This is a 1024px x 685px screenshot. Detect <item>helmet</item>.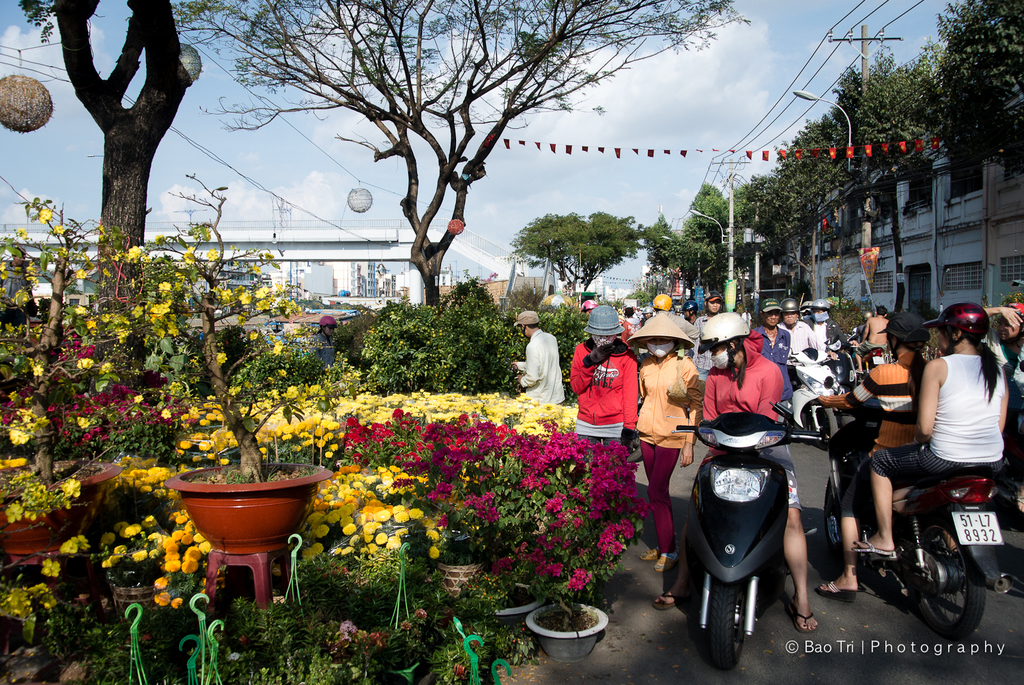
bbox=(638, 299, 657, 319).
